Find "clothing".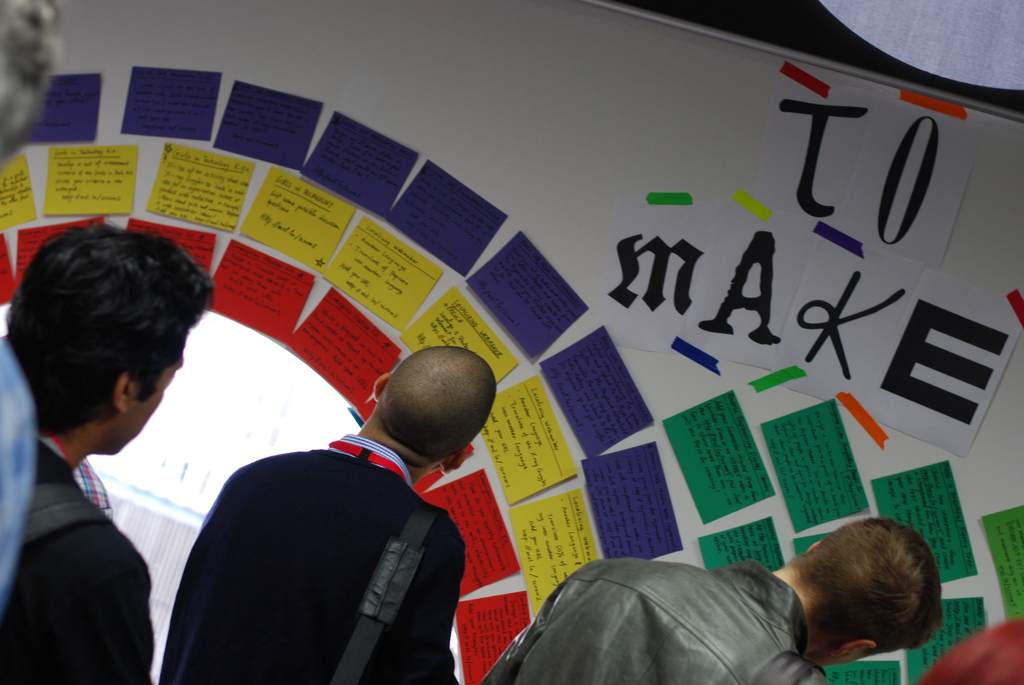
locate(152, 416, 465, 684).
